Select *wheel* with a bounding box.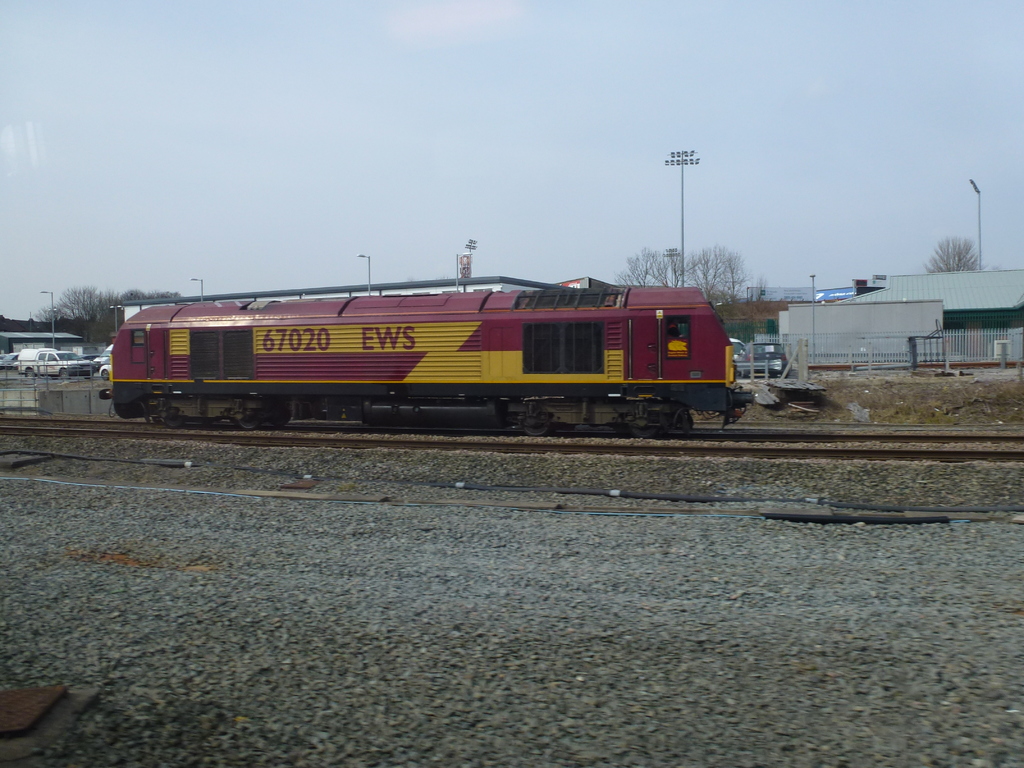
(x1=616, y1=399, x2=663, y2=440).
